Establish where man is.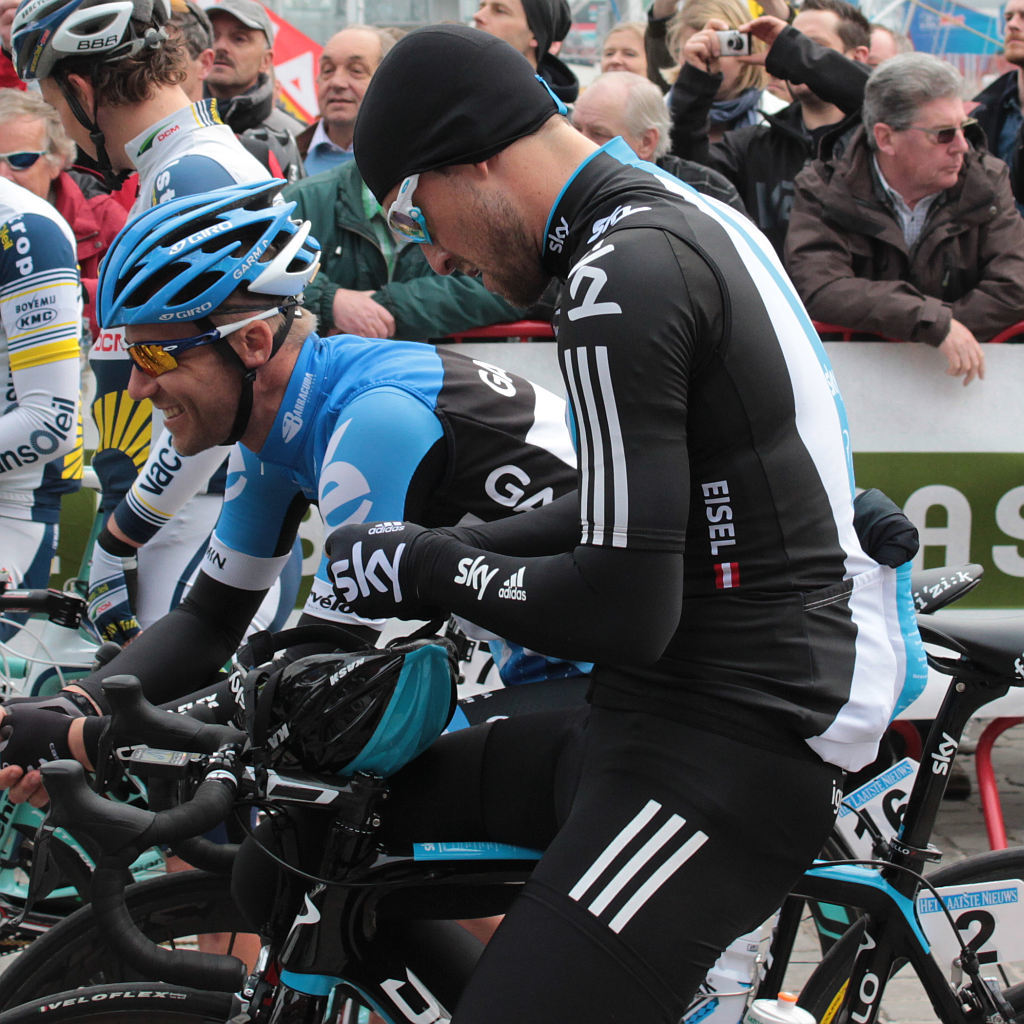
Established at [left=804, top=43, right=1023, bottom=379].
